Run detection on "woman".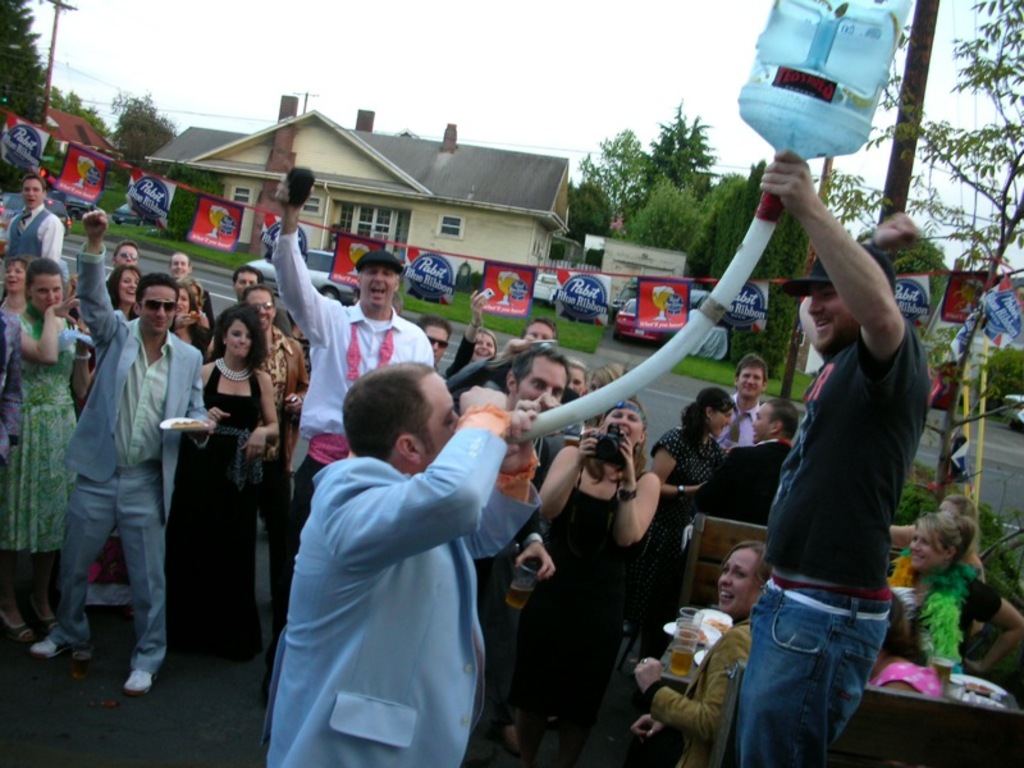
Result: [x1=106, y1=264, x2=154, y2=325].
